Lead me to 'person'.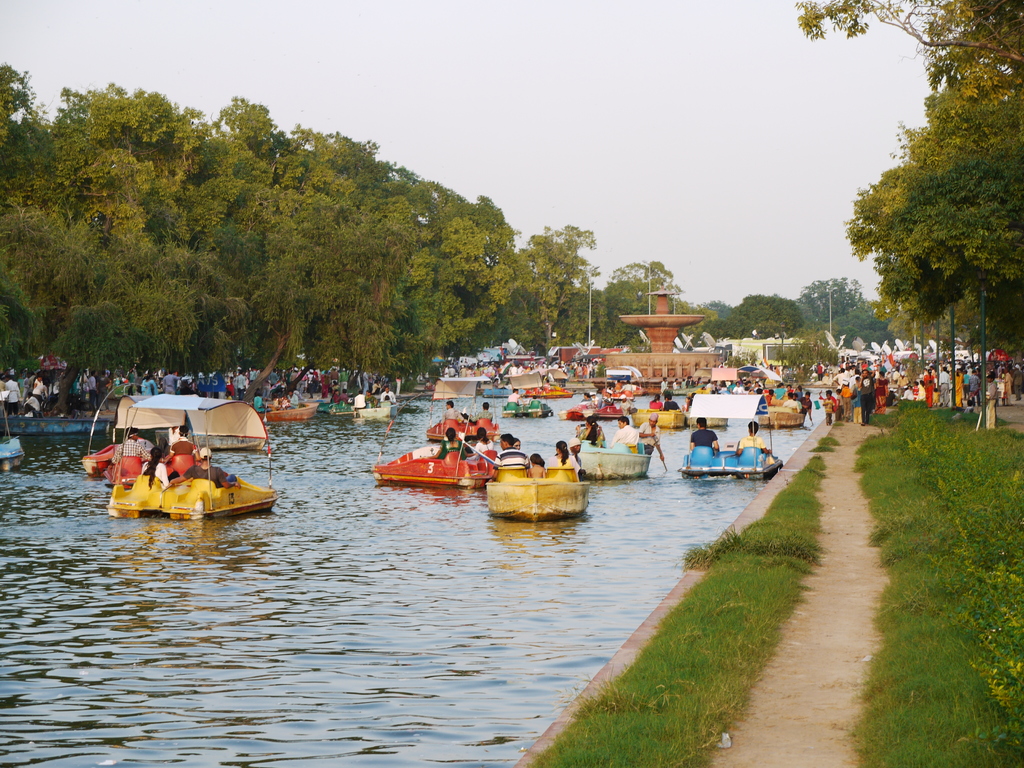
Lead to [left=640, top=410, right=659, bottom=451].
